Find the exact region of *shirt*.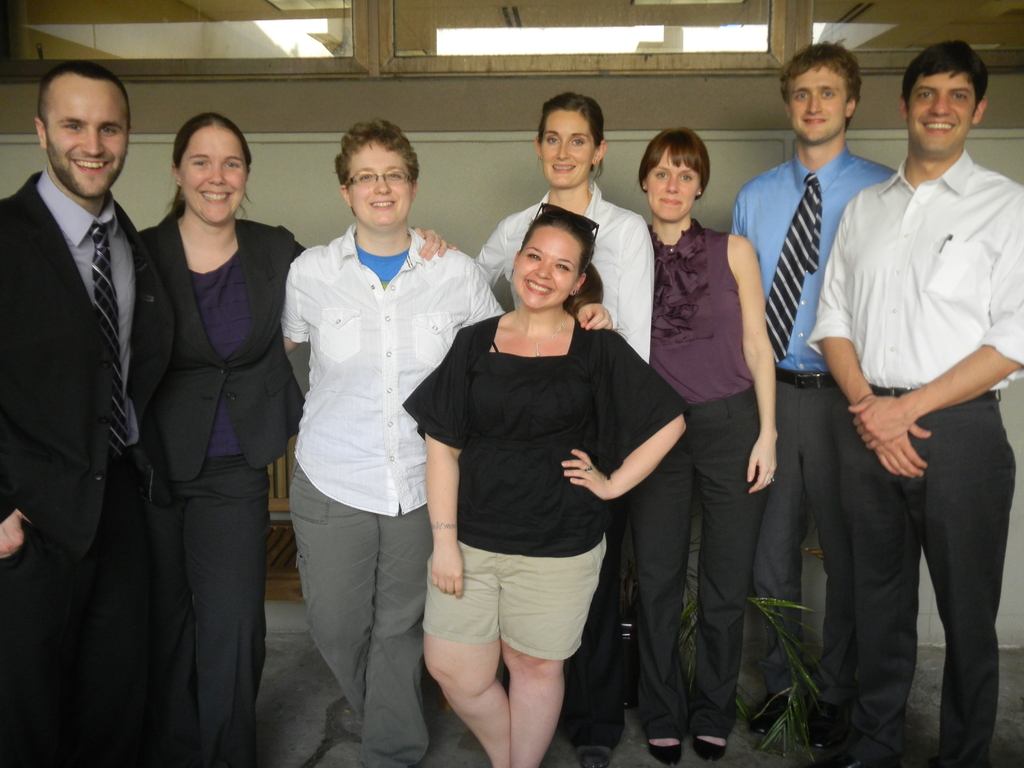
Exact region: left=811, top=158, right=1023, bottom=389.
